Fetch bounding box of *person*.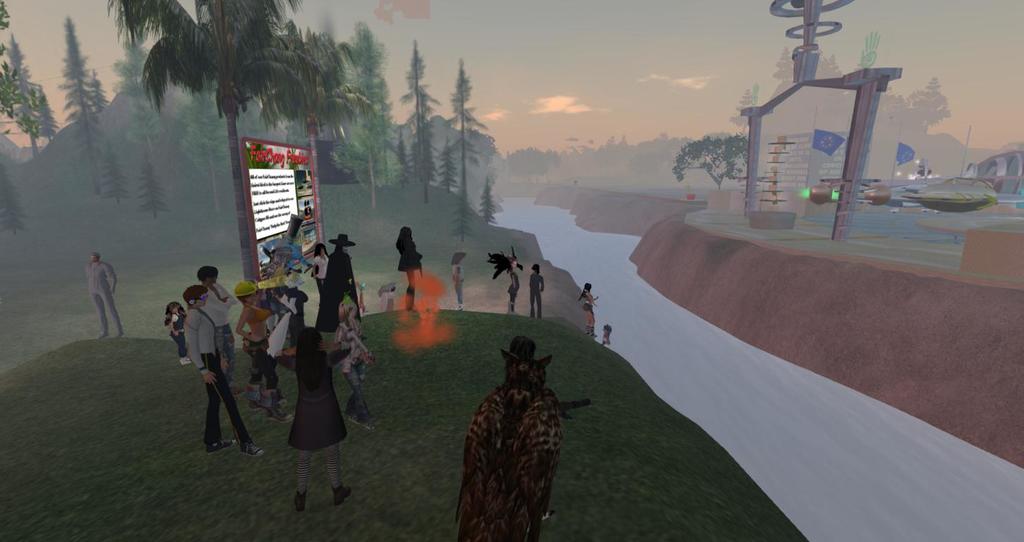
Bbox: select_region(312, 243, 327, 289).
